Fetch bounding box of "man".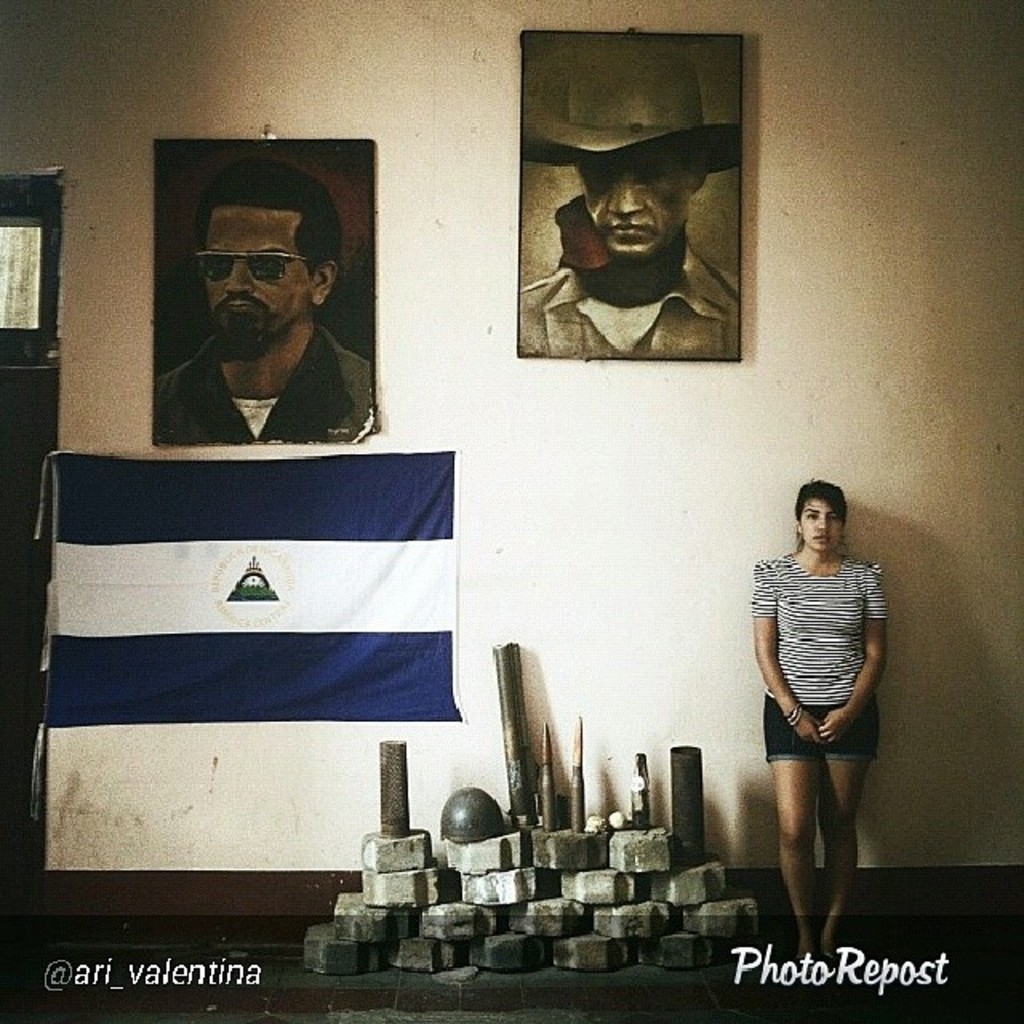
Bbox: region(518, 32, 741, 358).
